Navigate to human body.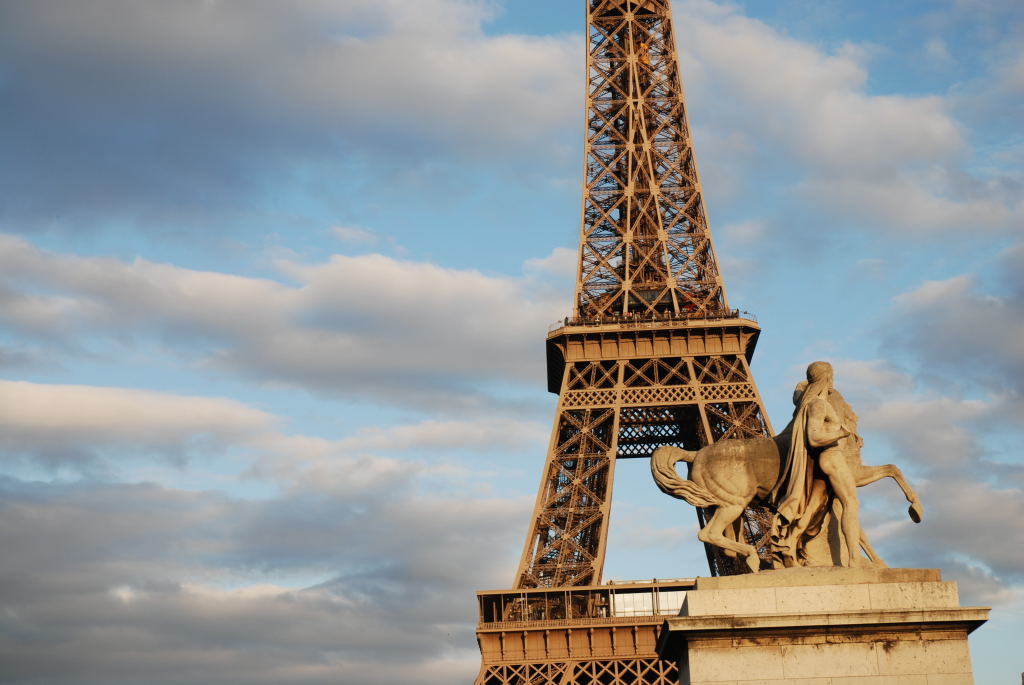
Navigation target: rect(780, 364, 881, 569).
